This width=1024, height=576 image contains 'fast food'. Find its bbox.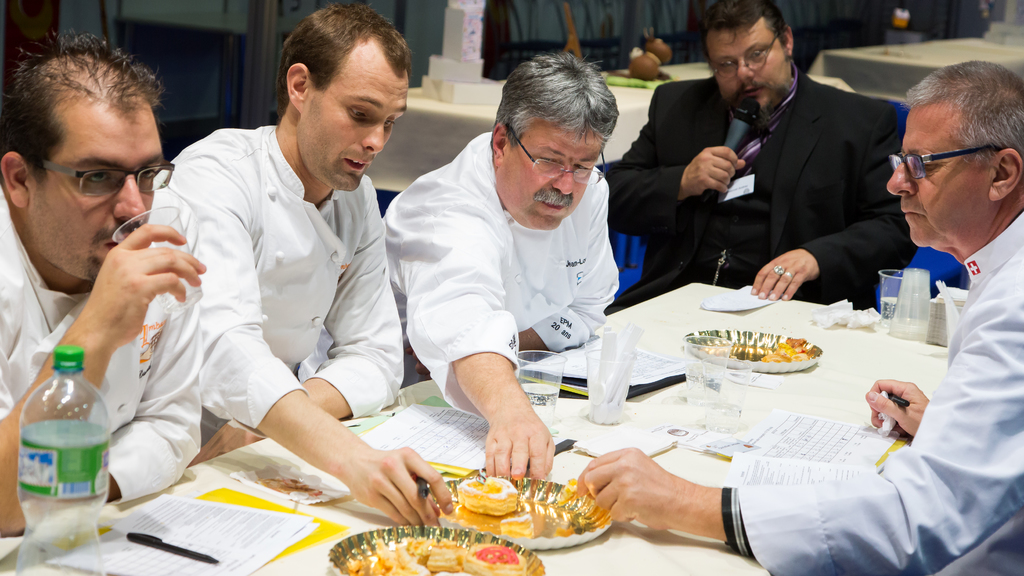
select_region(454, 475, 518, 516).
